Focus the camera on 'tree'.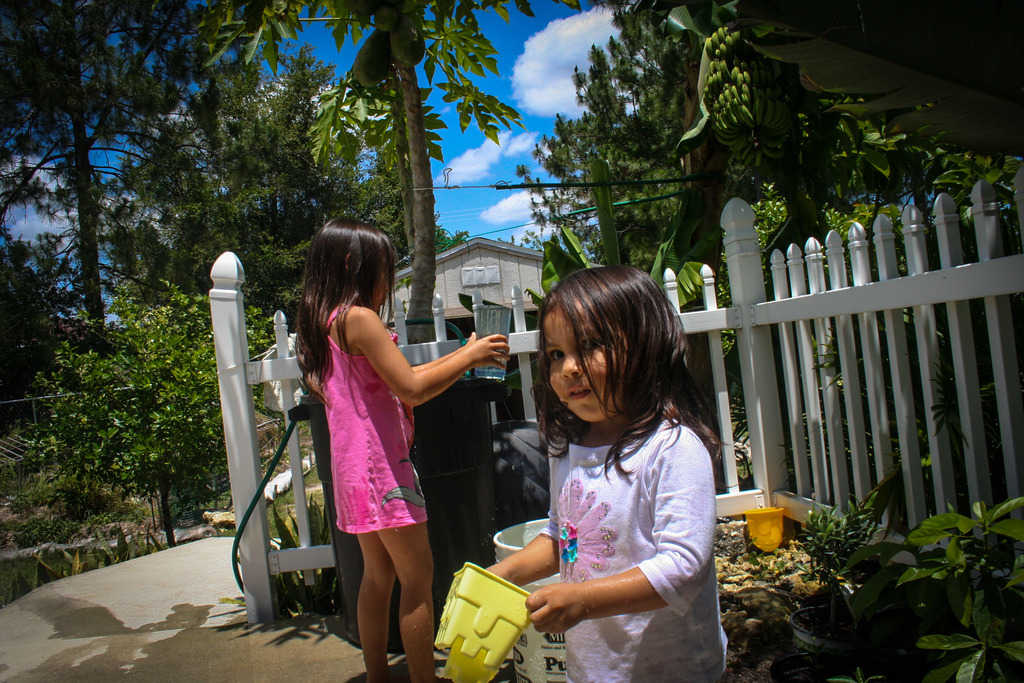
Focus region: (525, 8, 687, 250).
